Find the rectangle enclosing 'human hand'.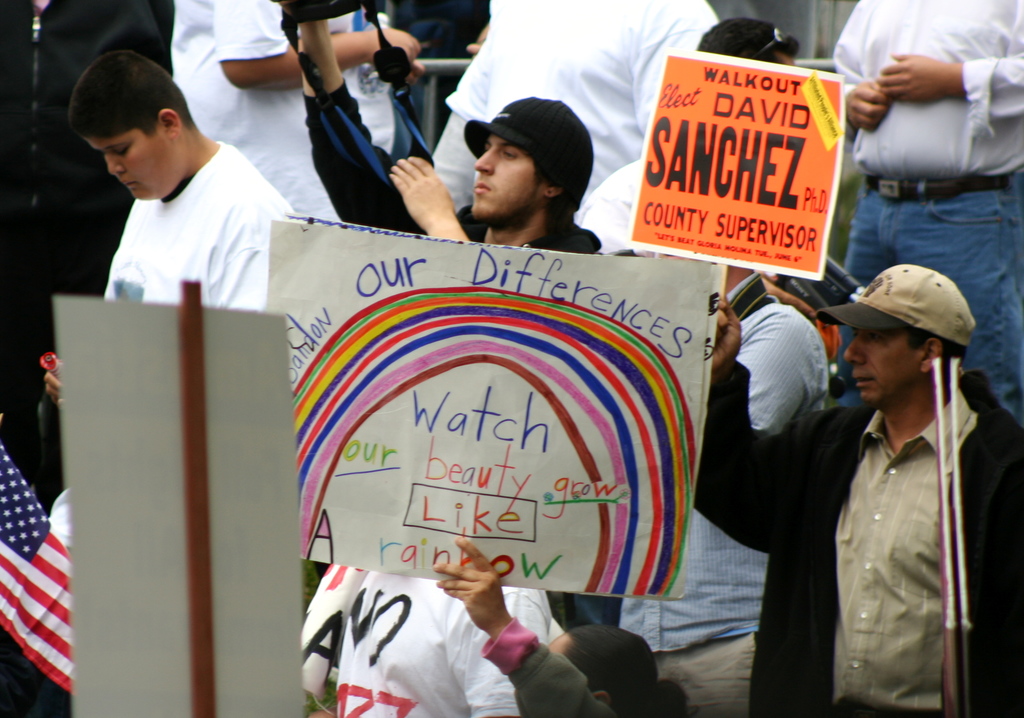
(872, 52, 954, 107).
